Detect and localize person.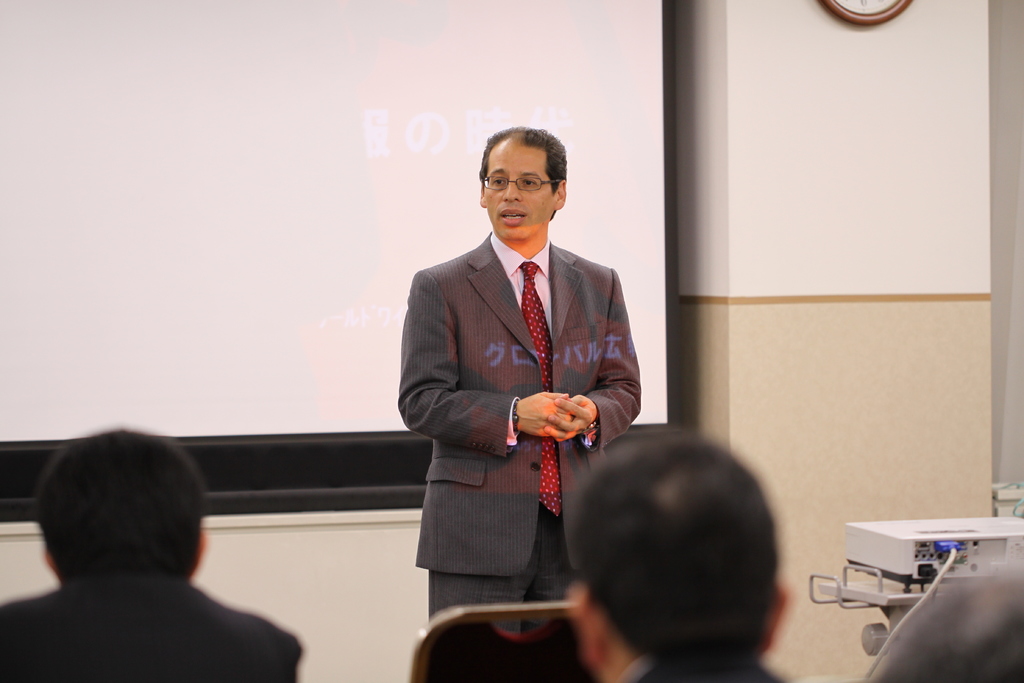
Localized at pyautogui.locateOnScreen(394, 117, 643, 635).
